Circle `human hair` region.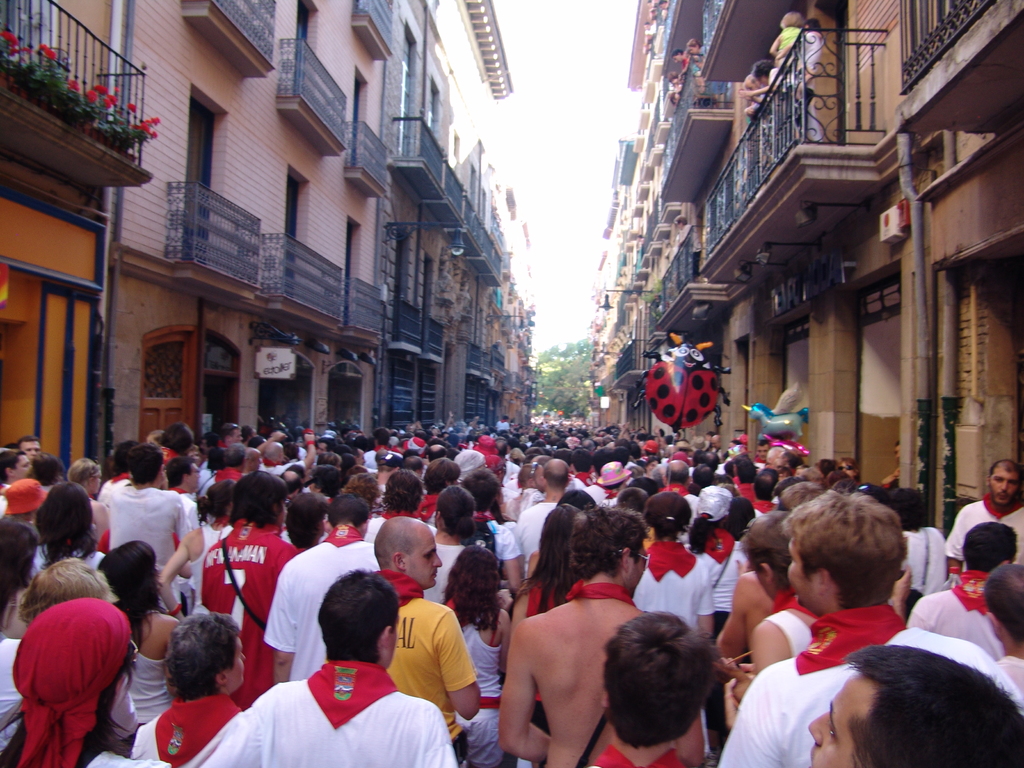
Region: [816,456,836,465].
